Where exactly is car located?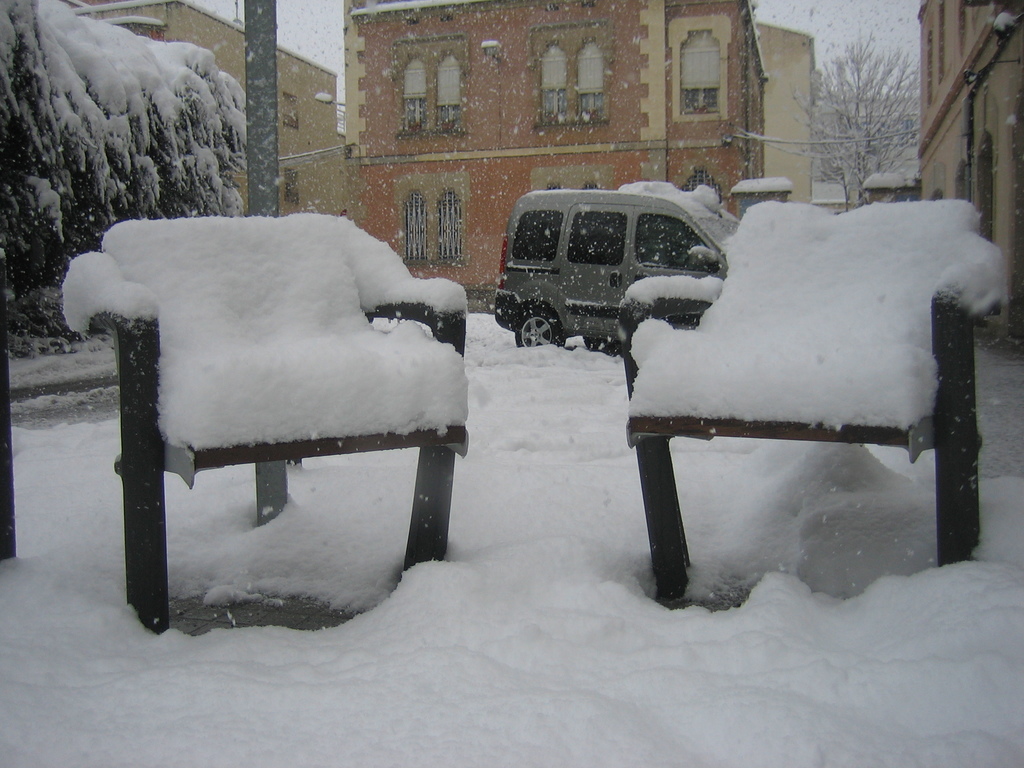
Its bounding box is <bbox>493, 189, 737, 353</bbox>.
